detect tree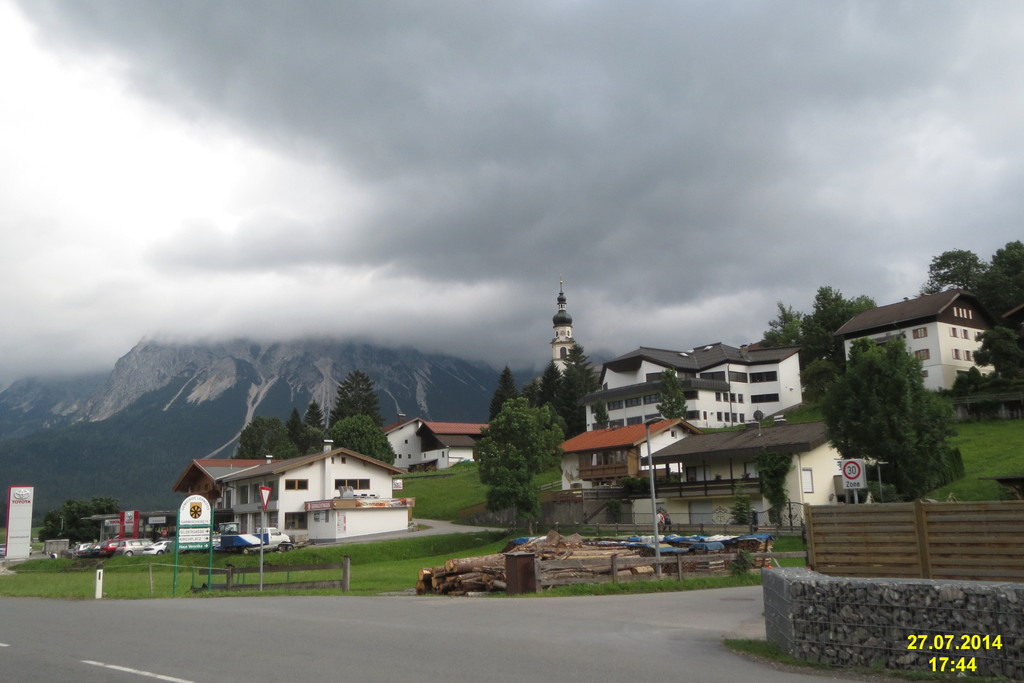
bbox(478, 384, 573, 531)
